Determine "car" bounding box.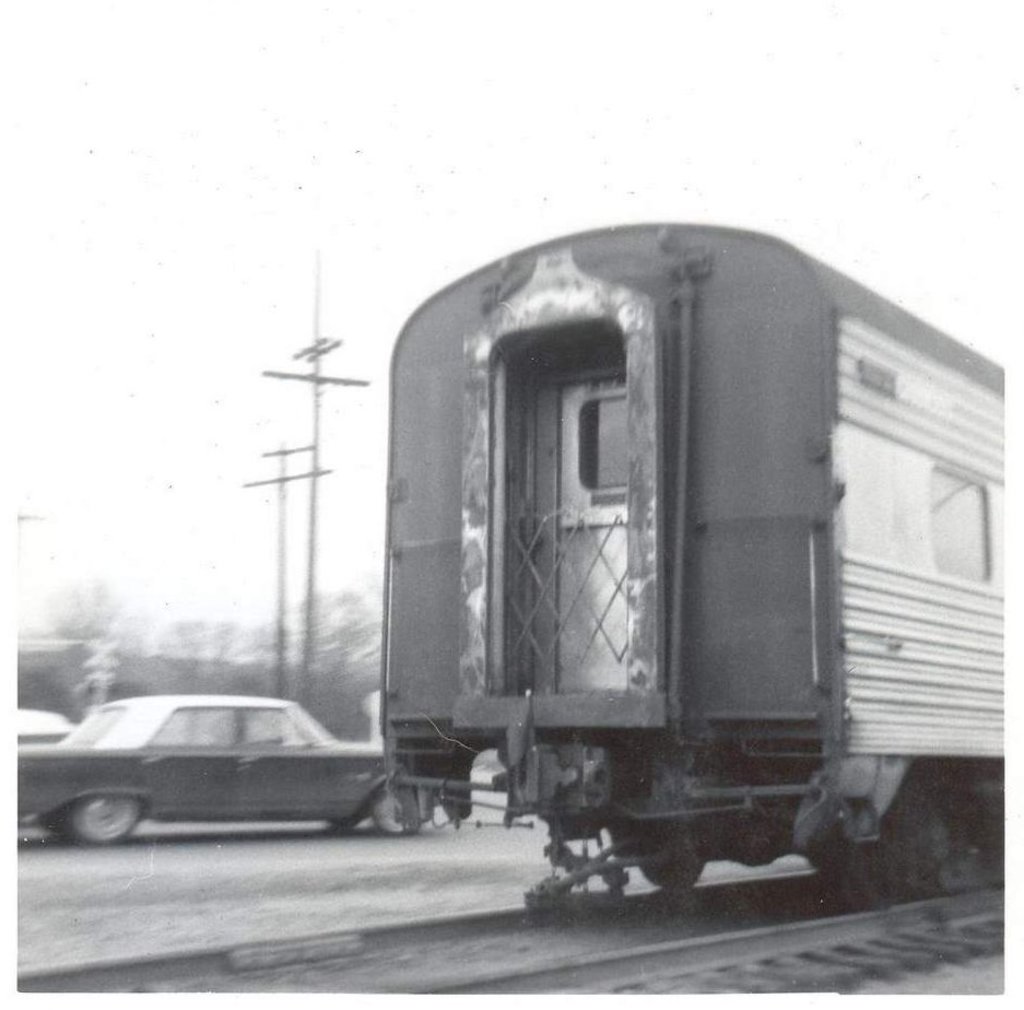
Determined: [25, 697, 409, 856].
